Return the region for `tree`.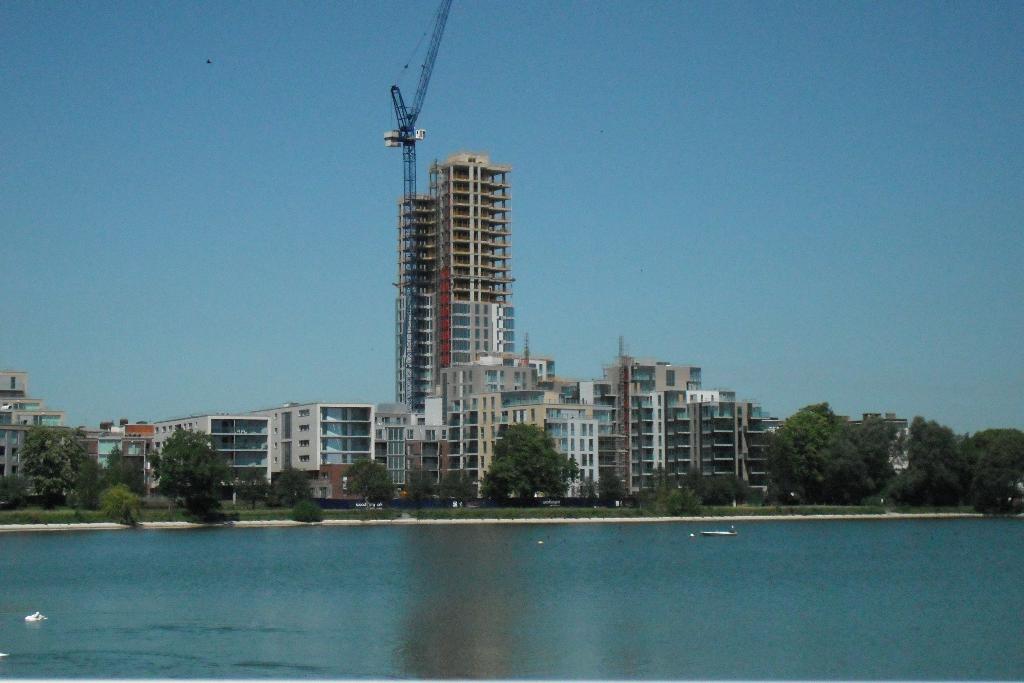
13,422,86,506.
